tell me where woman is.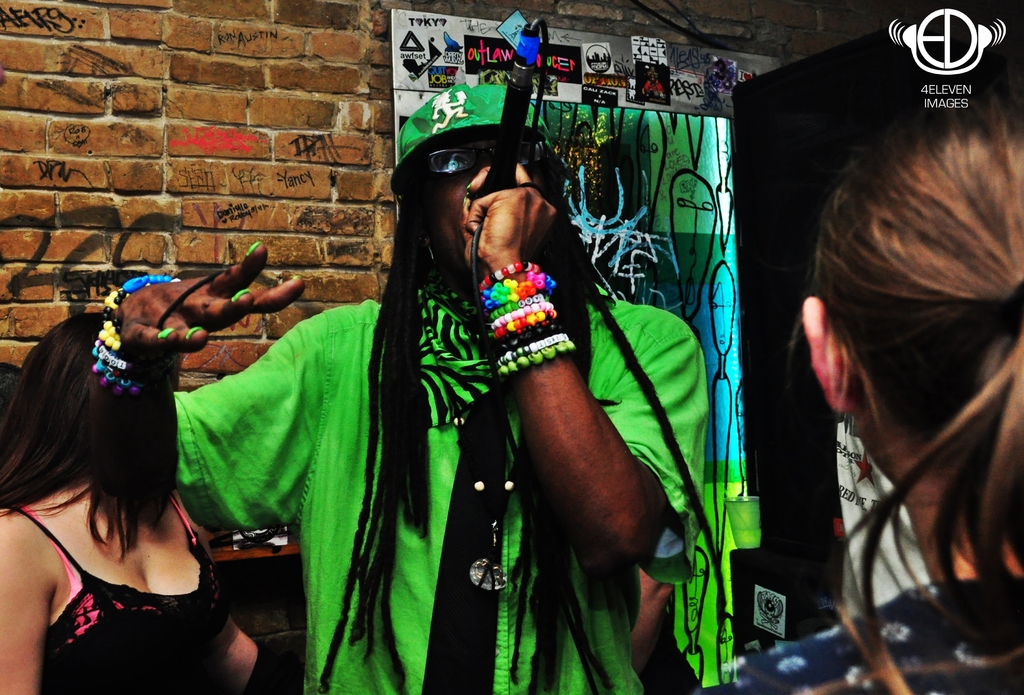
woman is at <box>769,94,1023,674</box>.
